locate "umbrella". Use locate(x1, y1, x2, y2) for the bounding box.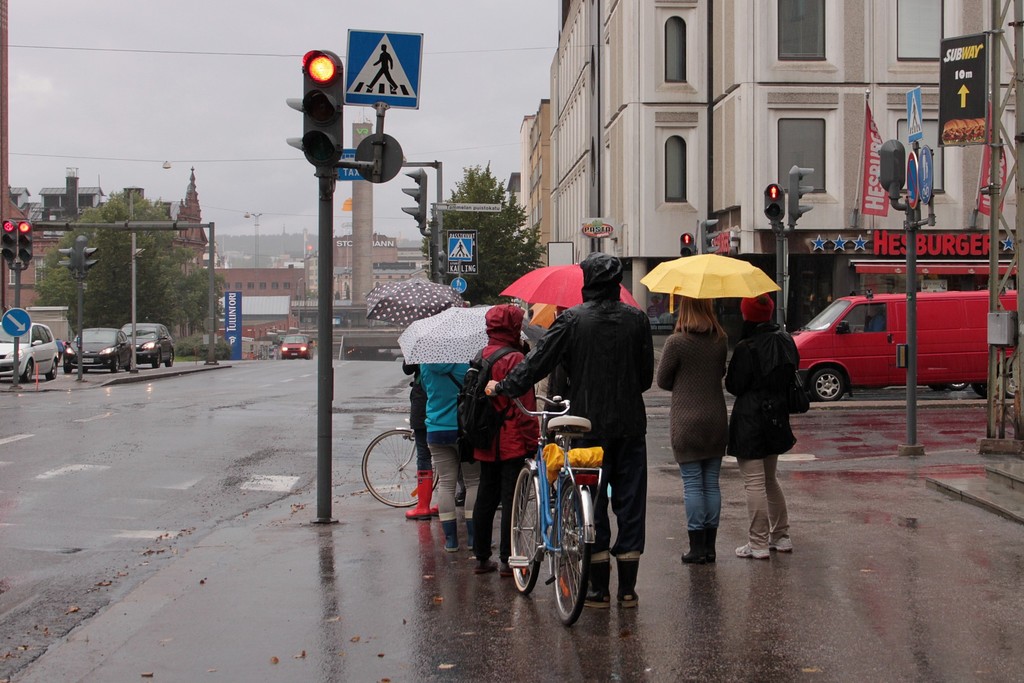
locate(632, 251, 788, 310).
